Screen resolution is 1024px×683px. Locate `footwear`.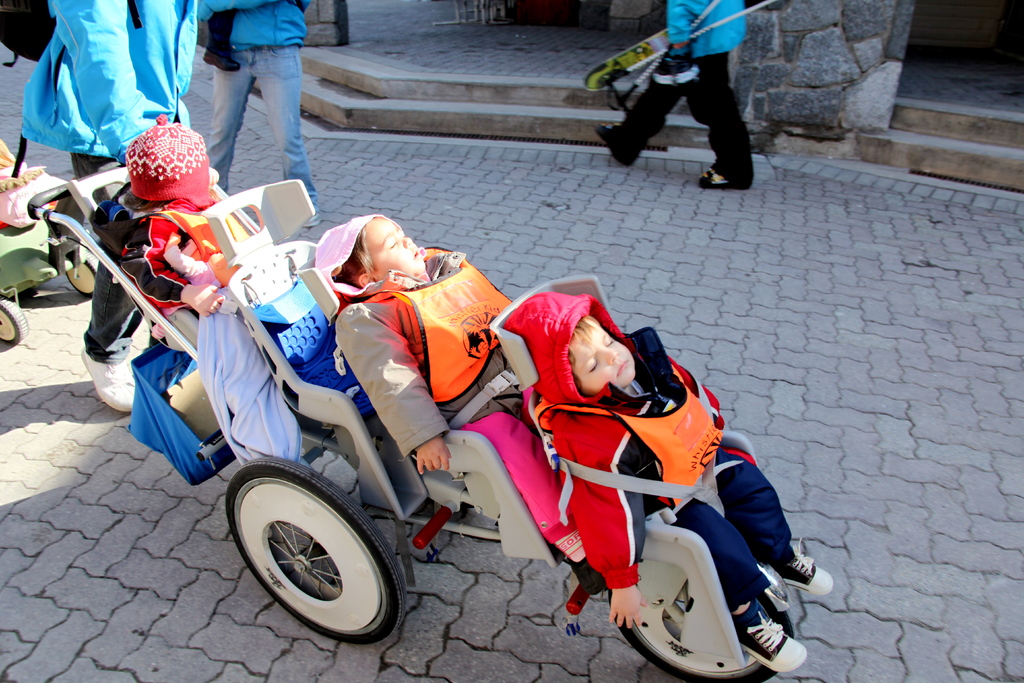
pyautogui.locateOnScreen(742, 574, 803, 676).
